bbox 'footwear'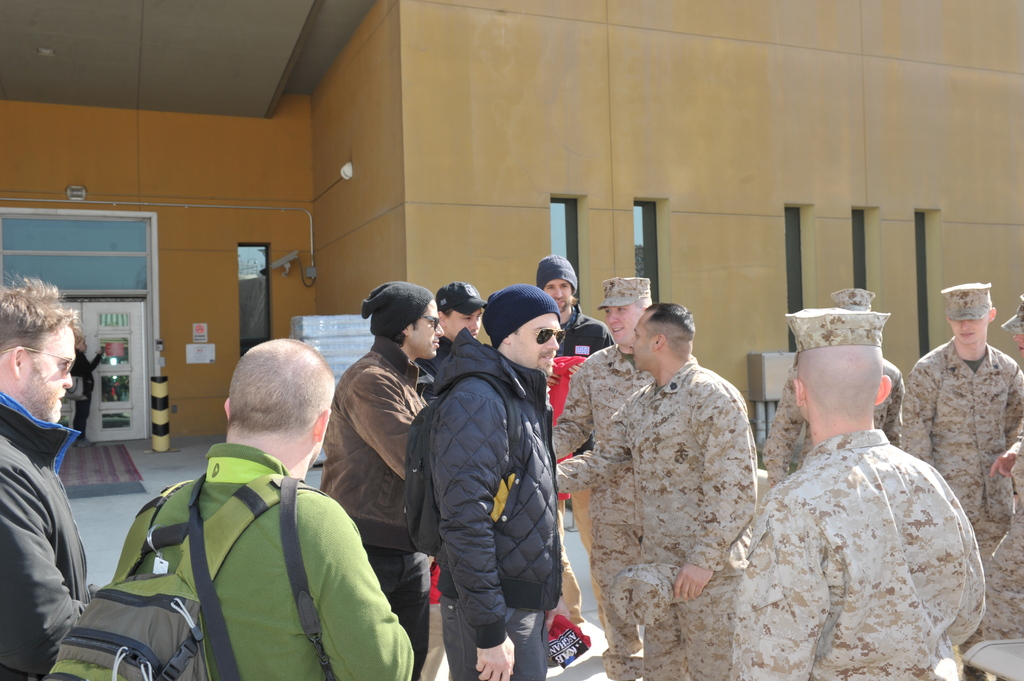
l=79, t=440, r=95, b=442
